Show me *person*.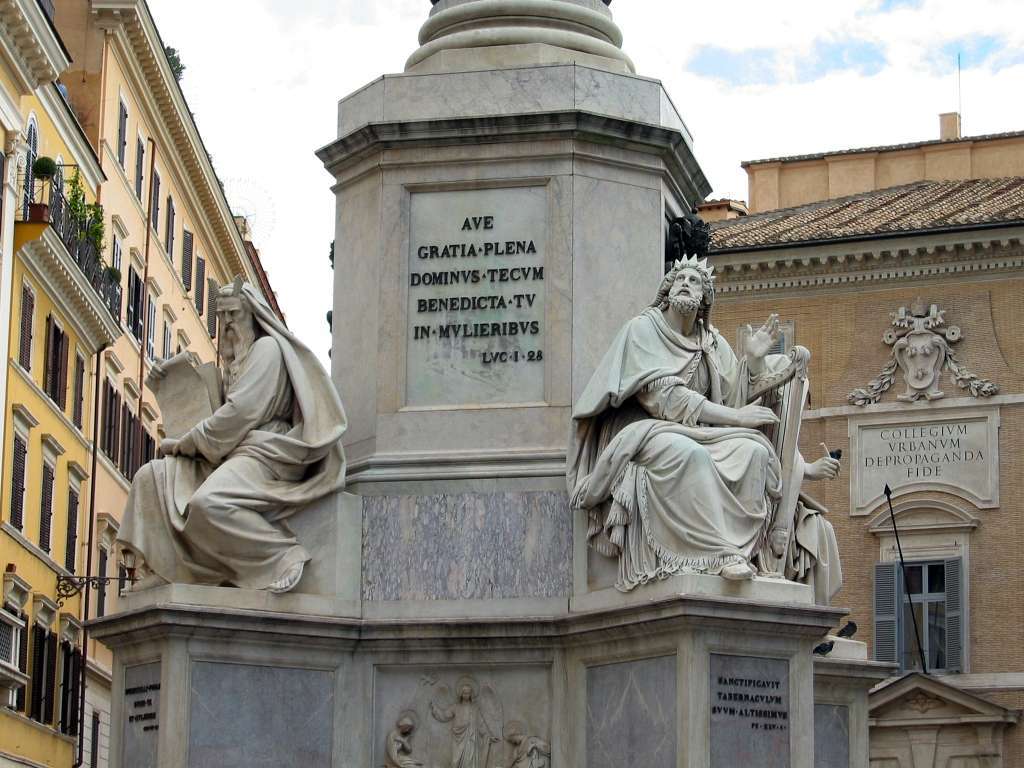
*person* is here: [426, 682, 498, 767].
